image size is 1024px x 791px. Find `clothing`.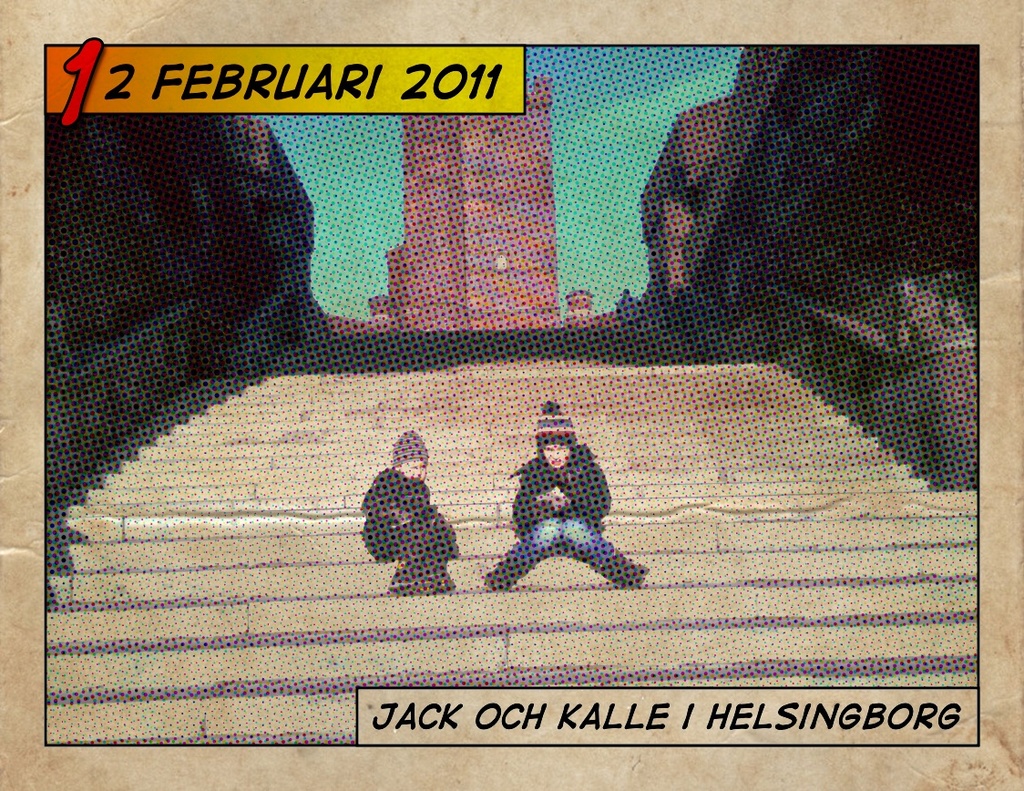
363 470 451 601.
